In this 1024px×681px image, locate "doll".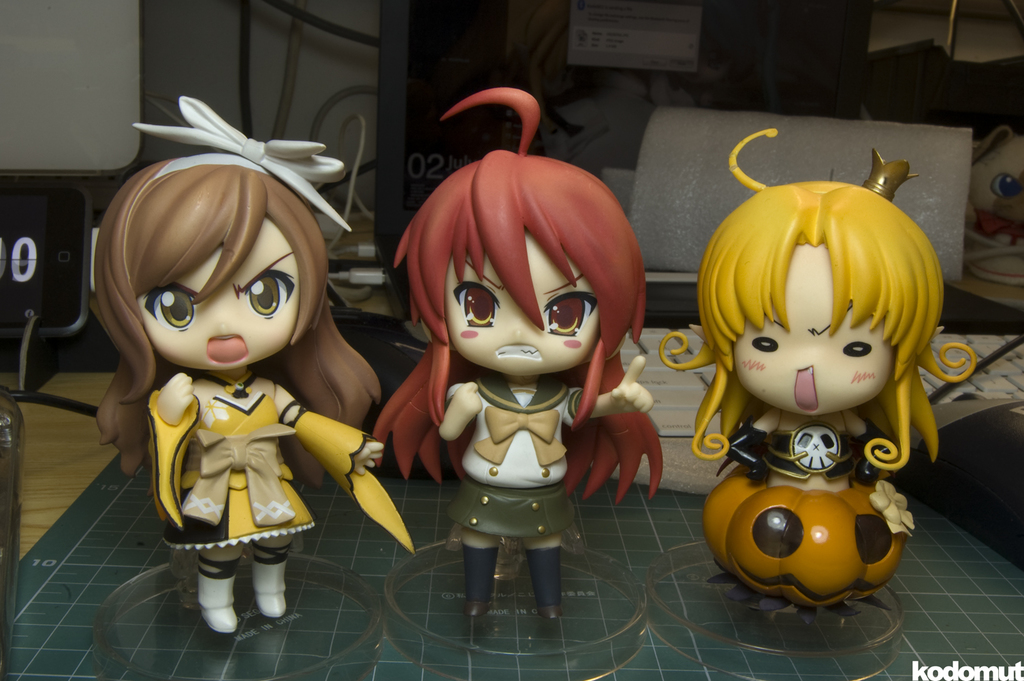
Bounding box: box=[375, 82, 668, 627].
